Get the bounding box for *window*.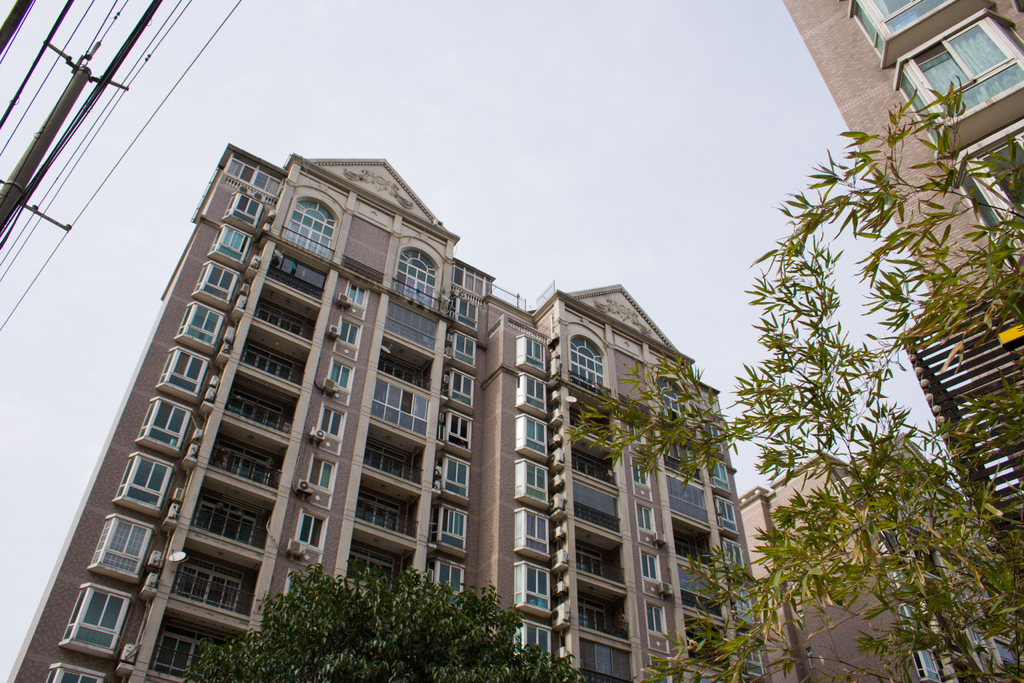
[x1=511, y1=507, x2=548, y2=562].
